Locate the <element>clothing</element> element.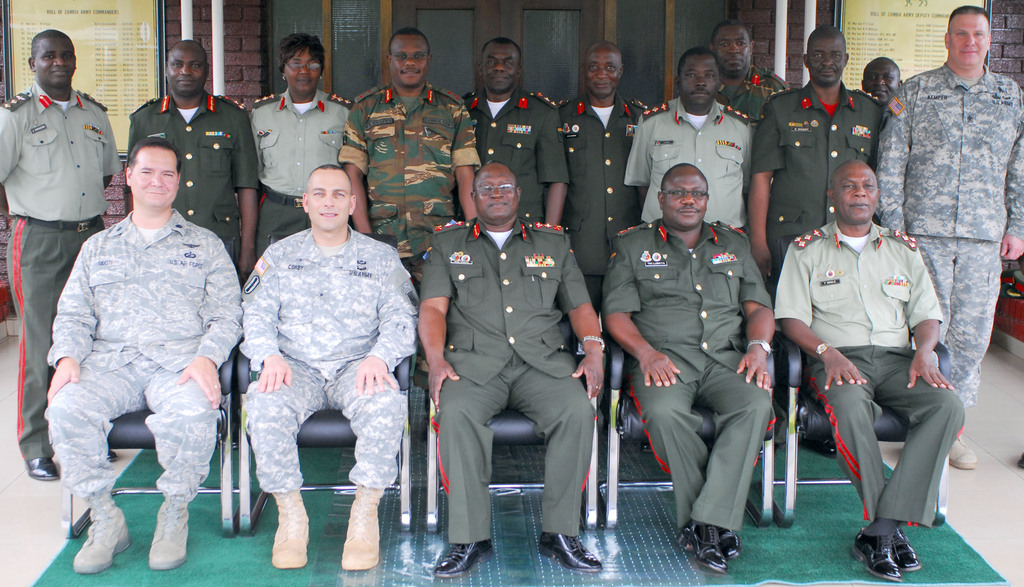
Element bbox: pyautogui.locateOnScreen(876, 63, 1023, 422).
